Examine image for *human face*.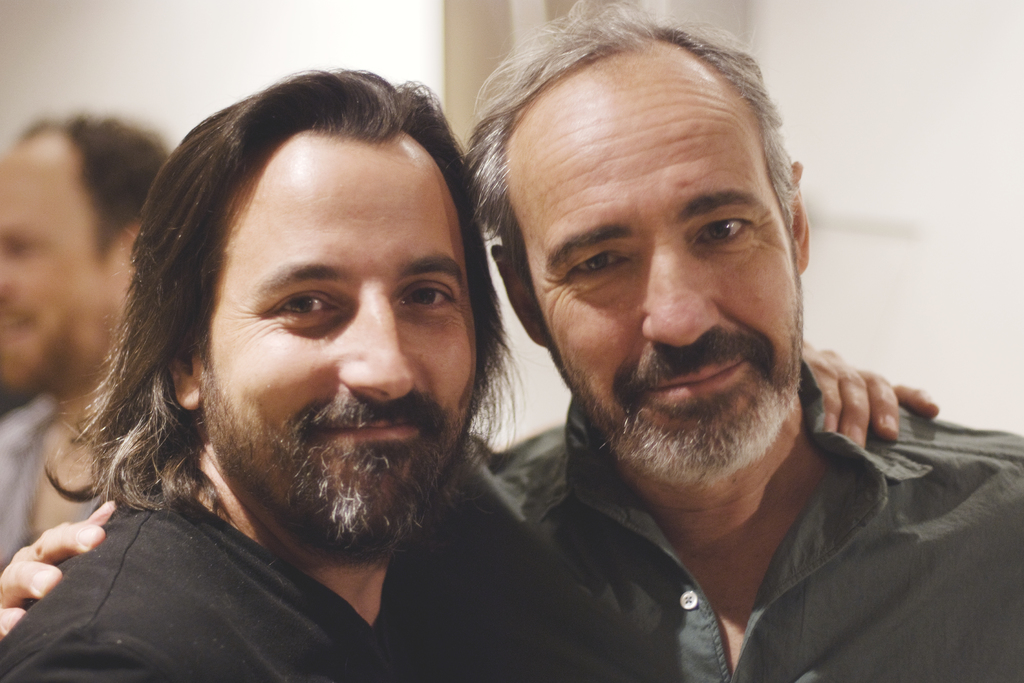
Examination result: pyautogui.locateOnScreen(507, 42, 803, 498).
